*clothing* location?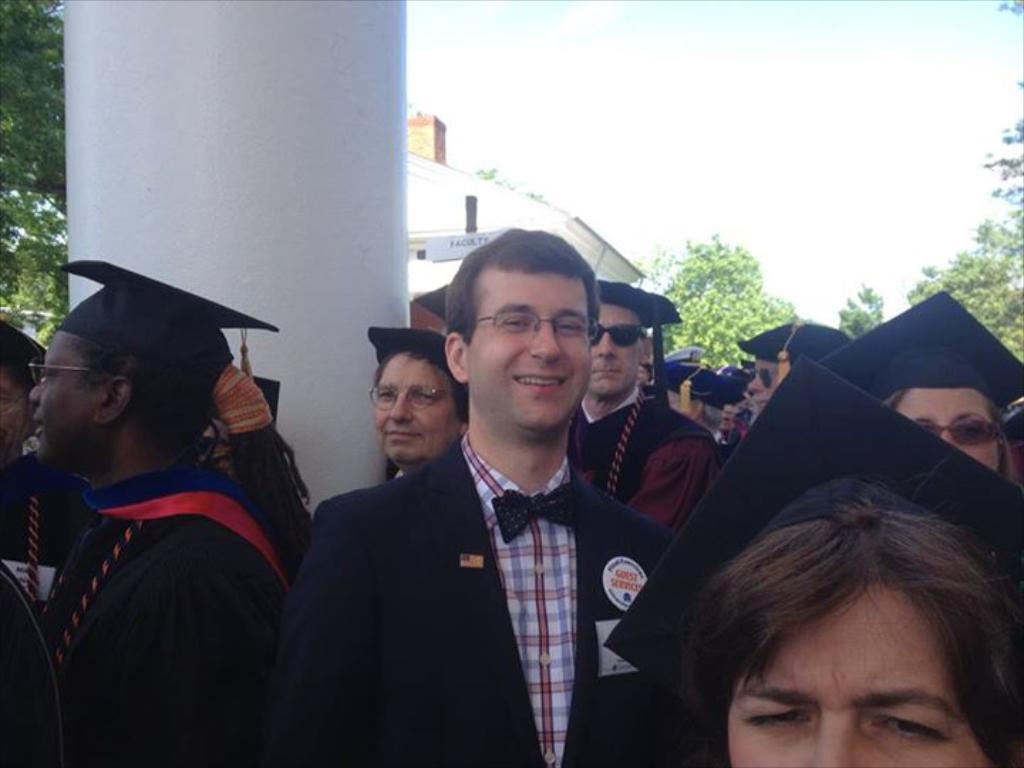
<bbox>576, 390, 713, 528</bbox>
